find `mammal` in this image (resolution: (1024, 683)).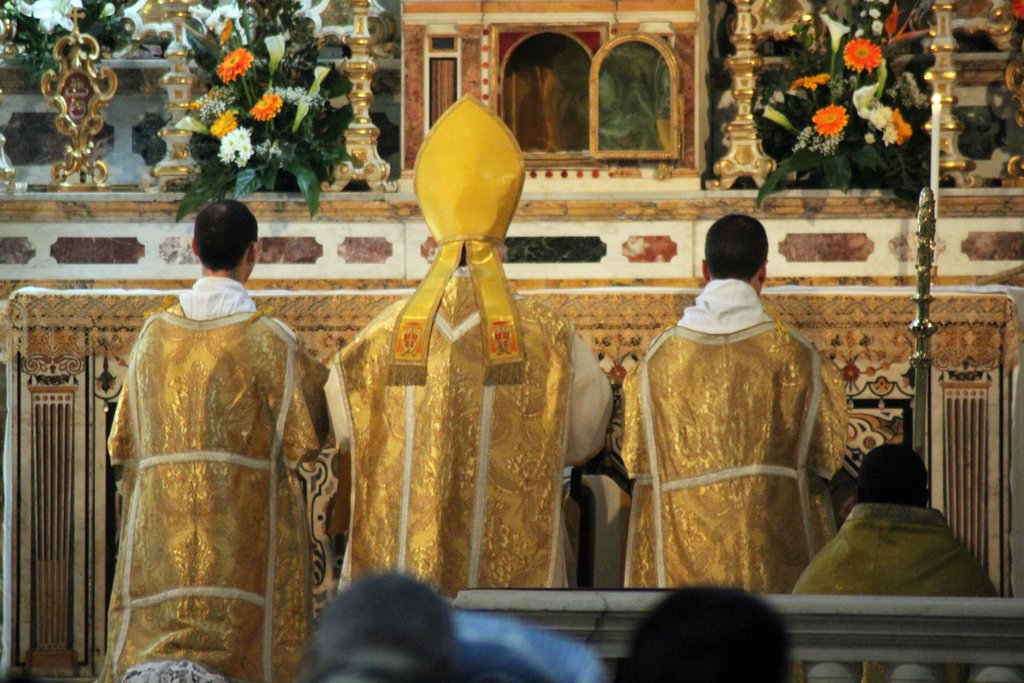
{"x1": 613, "y1": 210, "x2": 851, "y2": 587}.
